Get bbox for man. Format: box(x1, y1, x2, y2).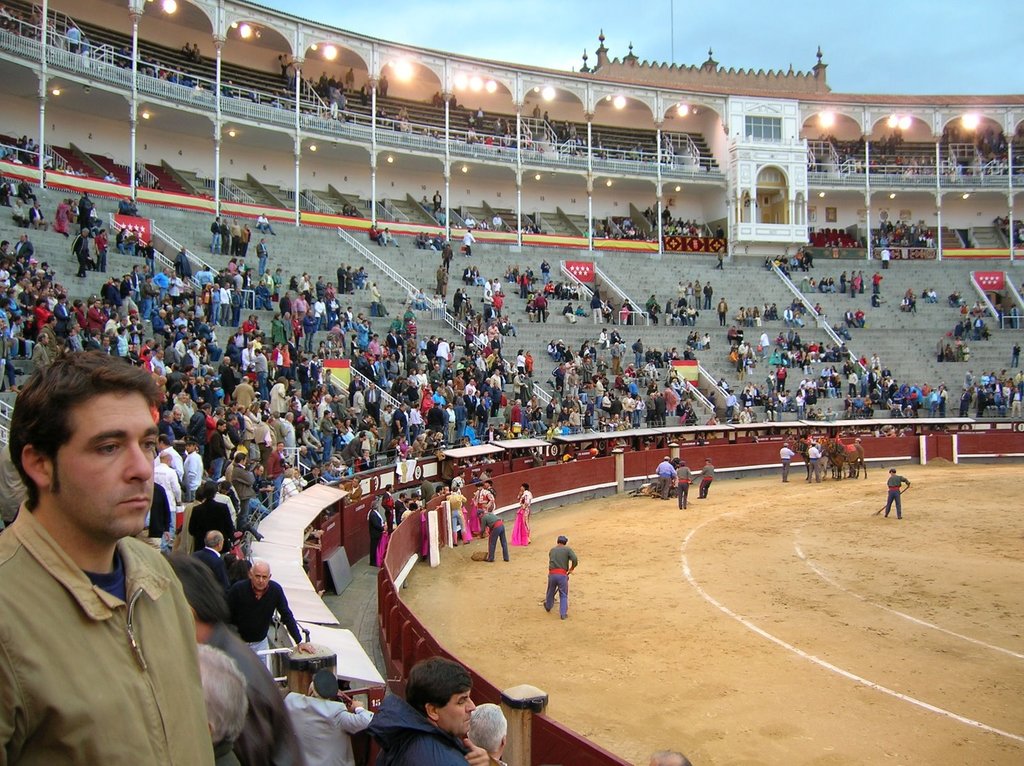
box(809, 440, 819, 481).
